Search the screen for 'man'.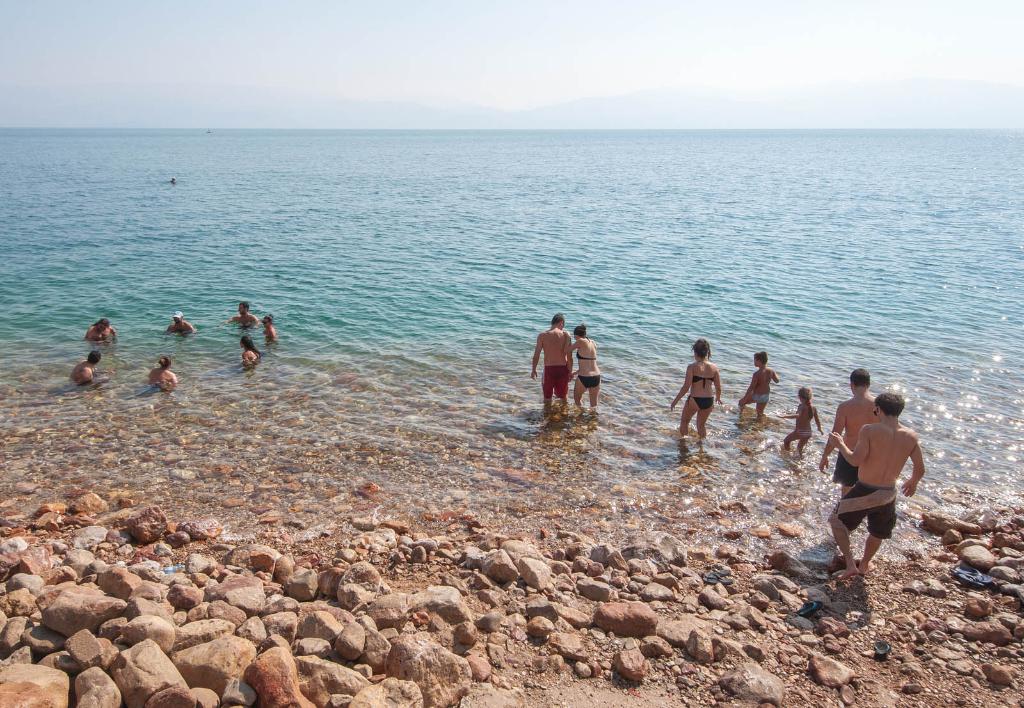
Found at 166:310:196:334.
